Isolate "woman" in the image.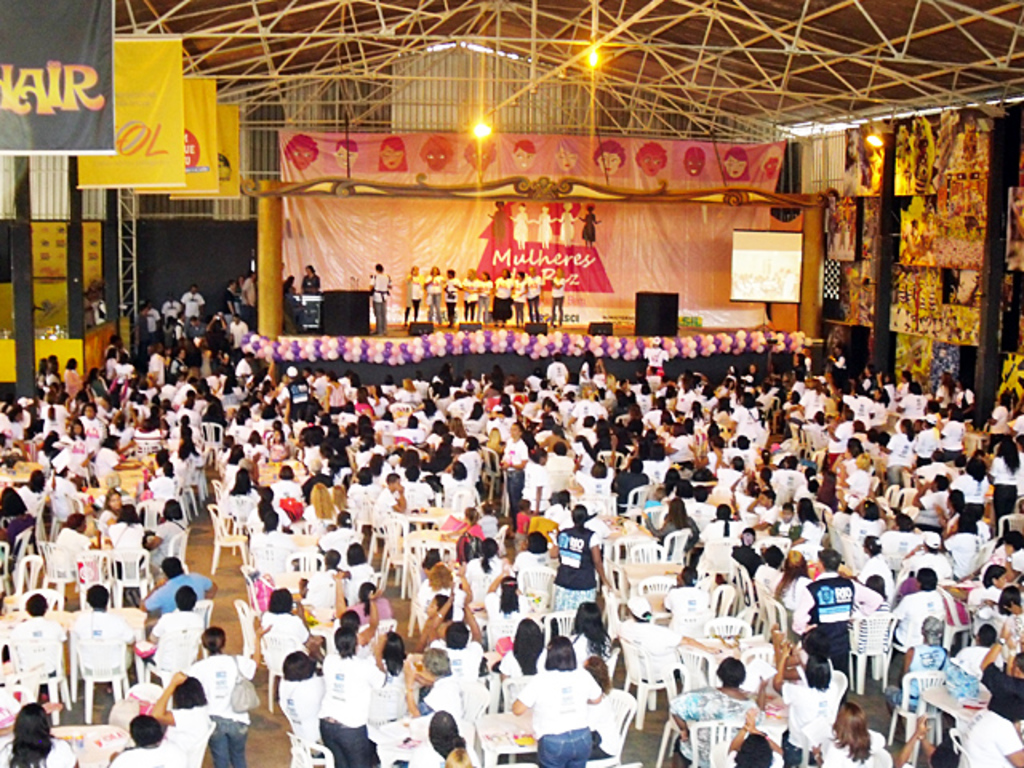
Isolated region: BBox(814, 701, 894, 766).
